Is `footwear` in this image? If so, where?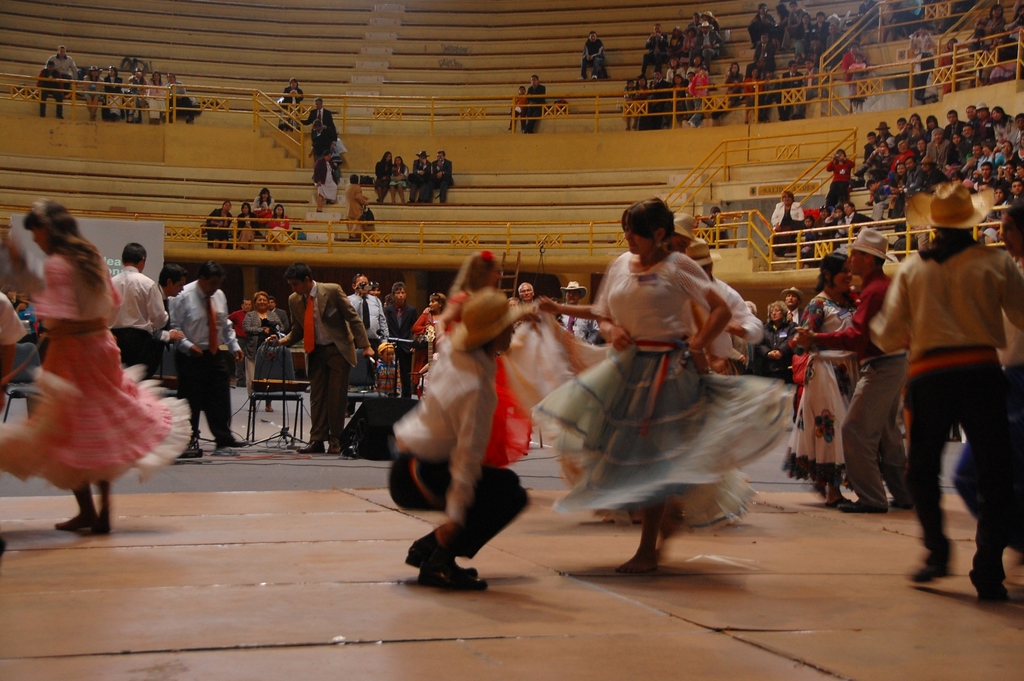
Yes, at x1=906, y1=536, x2=955, y2=584.
